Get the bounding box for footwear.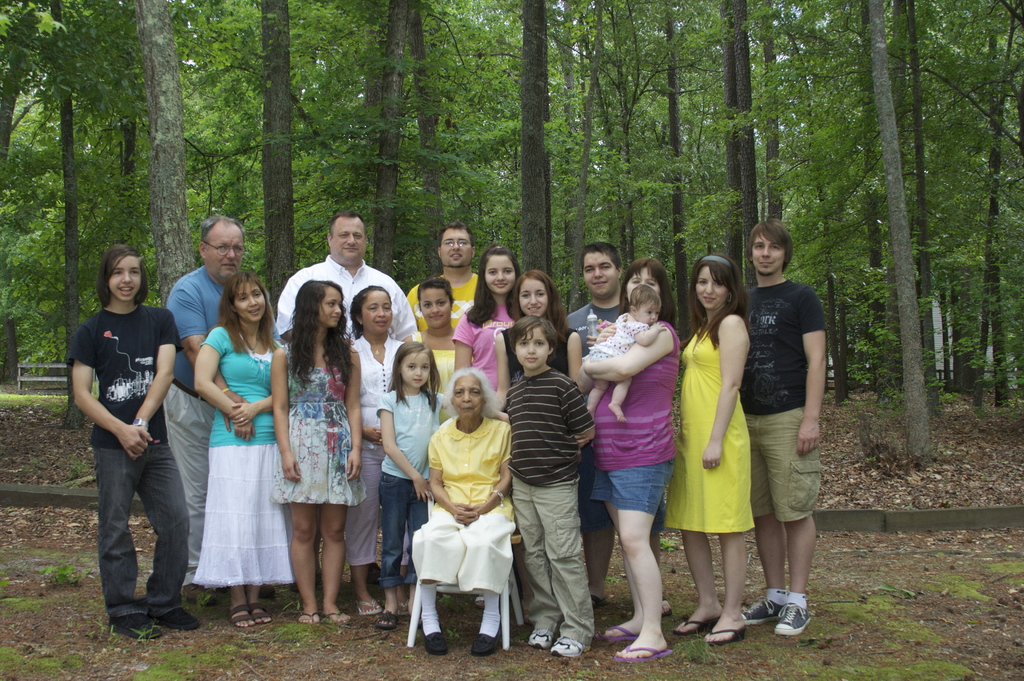
Rect(147, 605, 199, 633).
